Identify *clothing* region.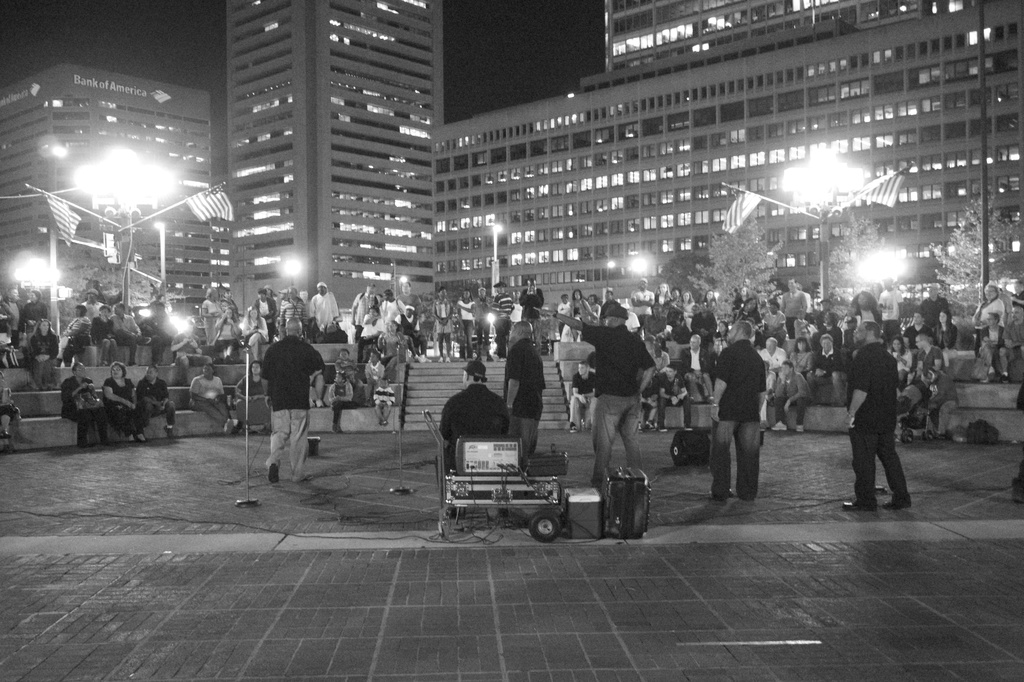
Region: <box>714,345,761,506</box>.
